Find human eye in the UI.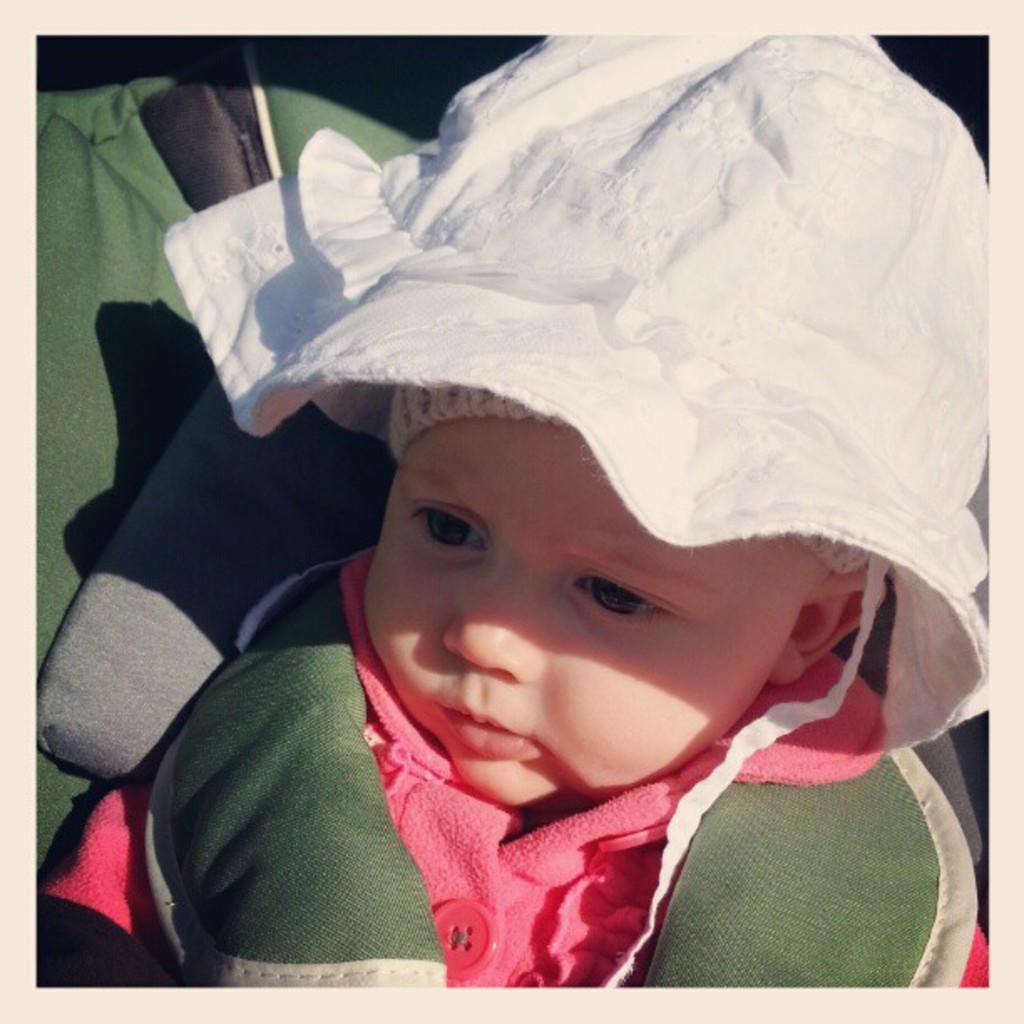
UI element at (left=407, top=497, right=494, bottom=556).
